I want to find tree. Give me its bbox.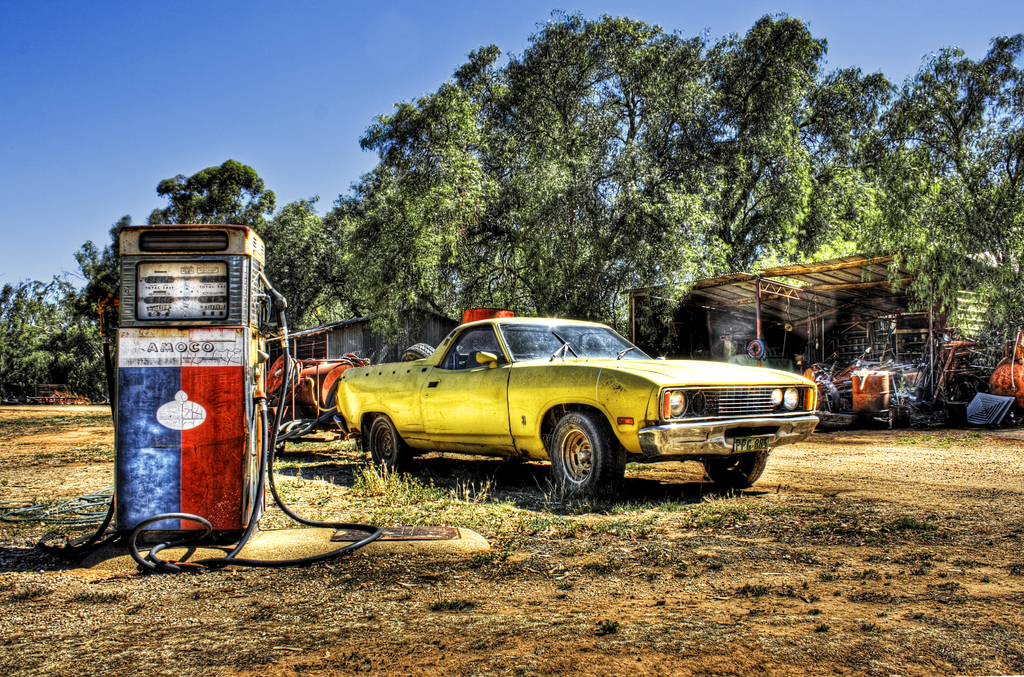
74:149:339:354.
